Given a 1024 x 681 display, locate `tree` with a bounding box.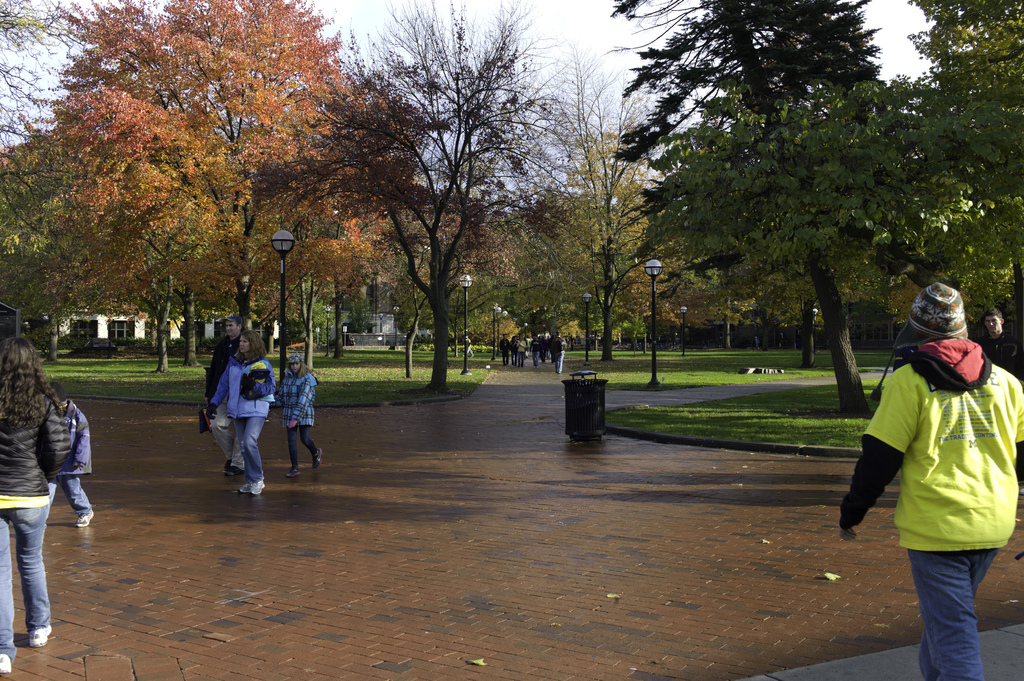
Located: 278,260,335,344.
